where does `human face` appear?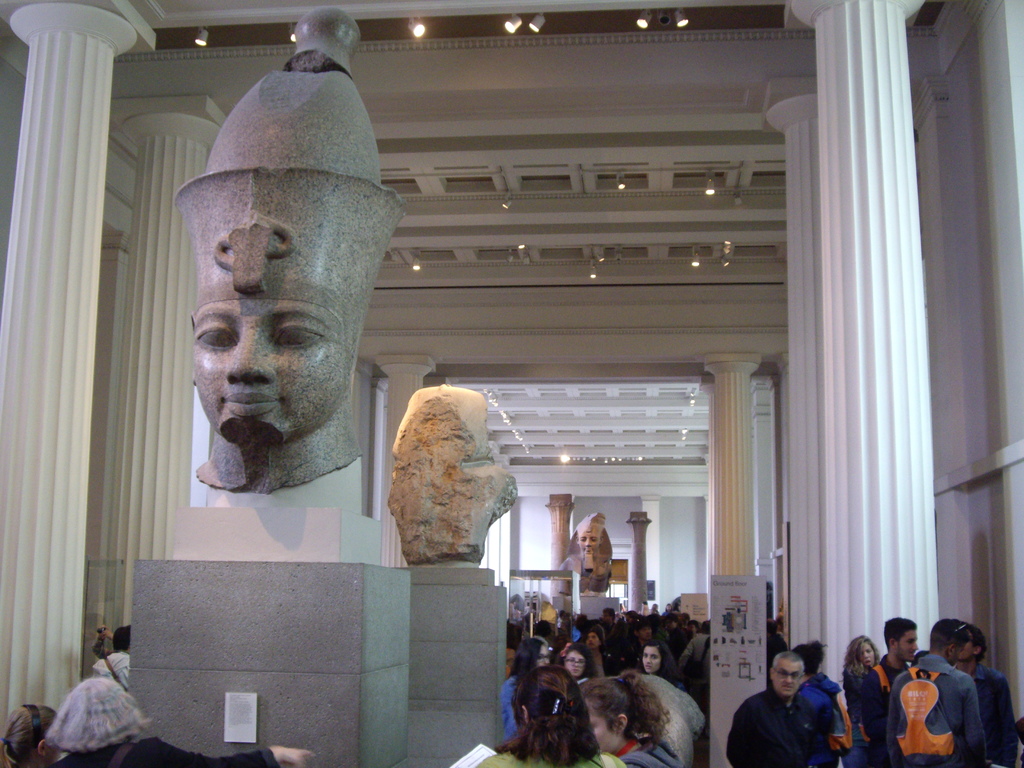
Appears at select_region(566, 651, 586, 679).
